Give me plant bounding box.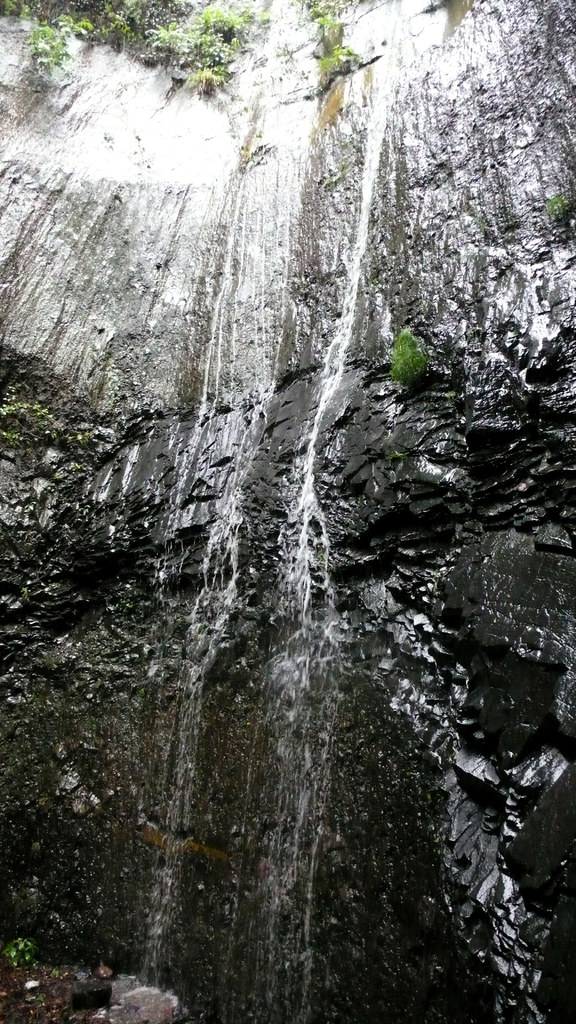
box=[388, 318, 429, 388].
